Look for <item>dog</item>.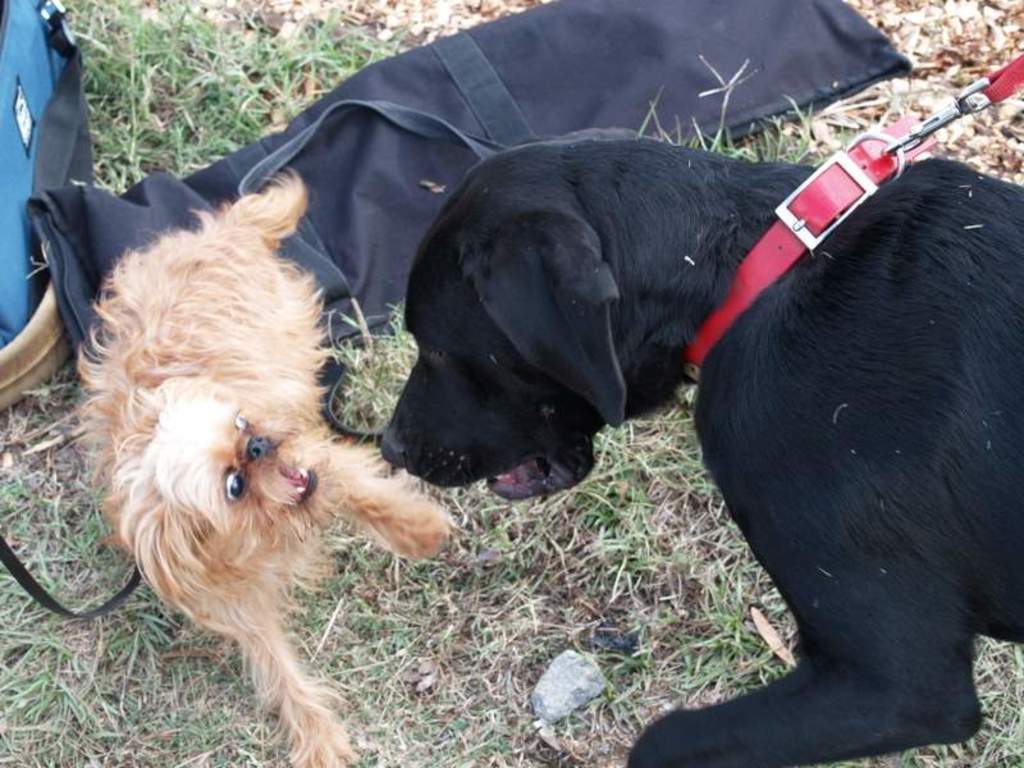
Found: <box>76,161,468,767</box>.
